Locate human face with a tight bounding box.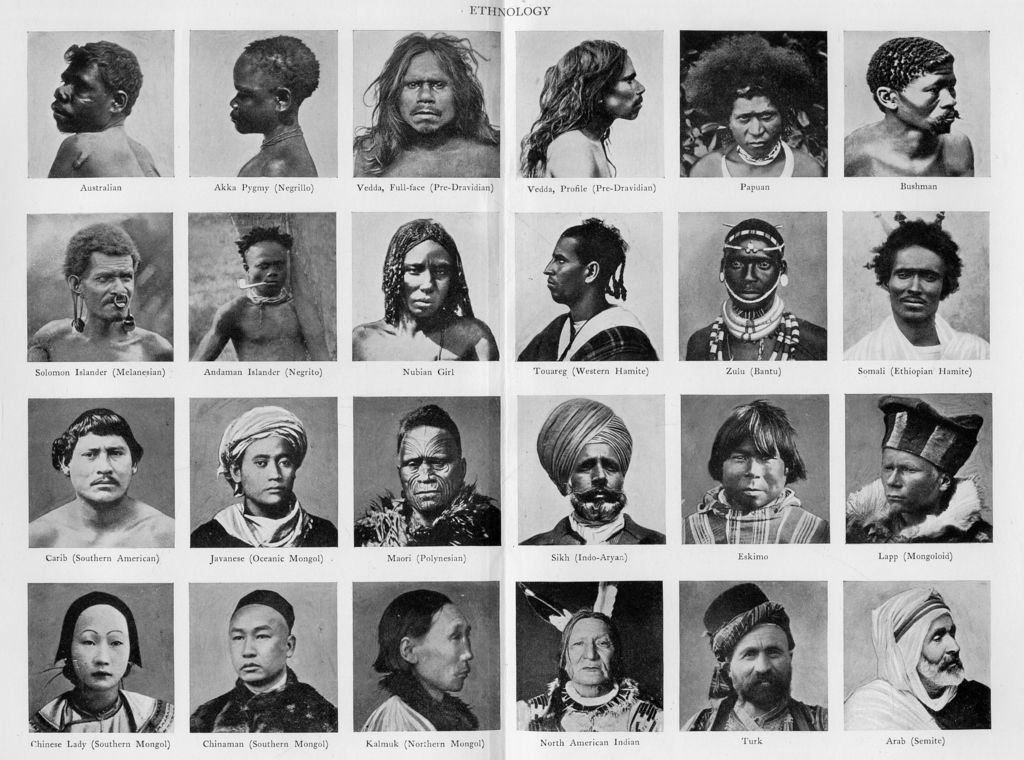
(x1=395, y1=423, x2=472, y2=513).
